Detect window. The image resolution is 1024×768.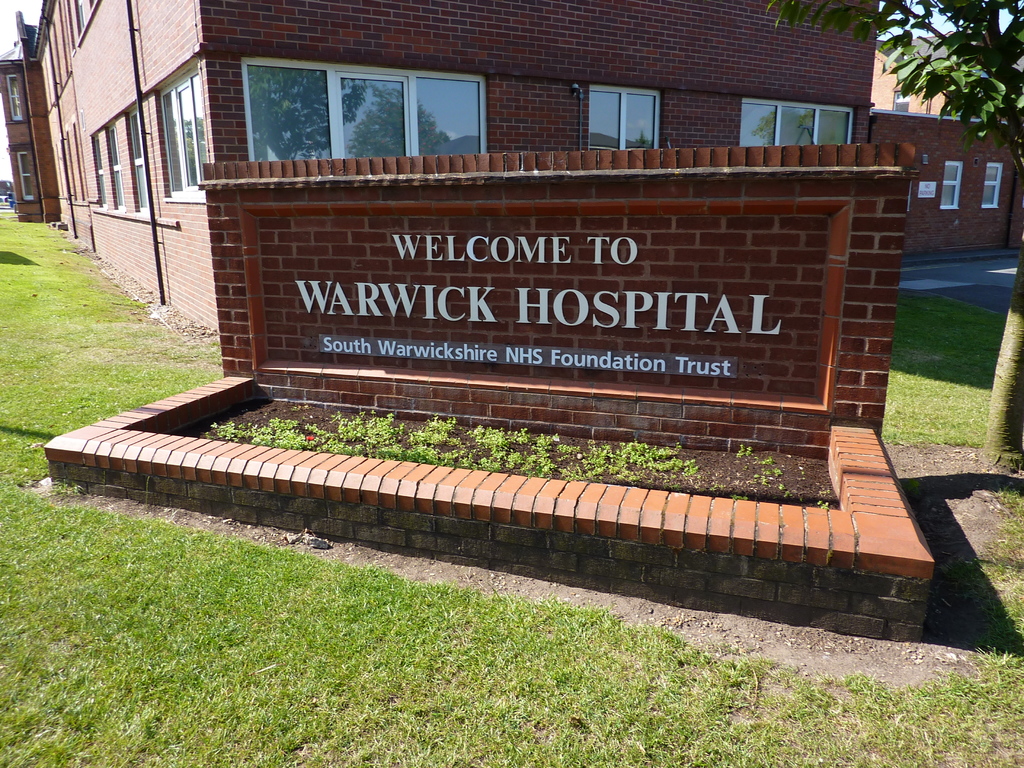
region(731, 86, 858, 145).
